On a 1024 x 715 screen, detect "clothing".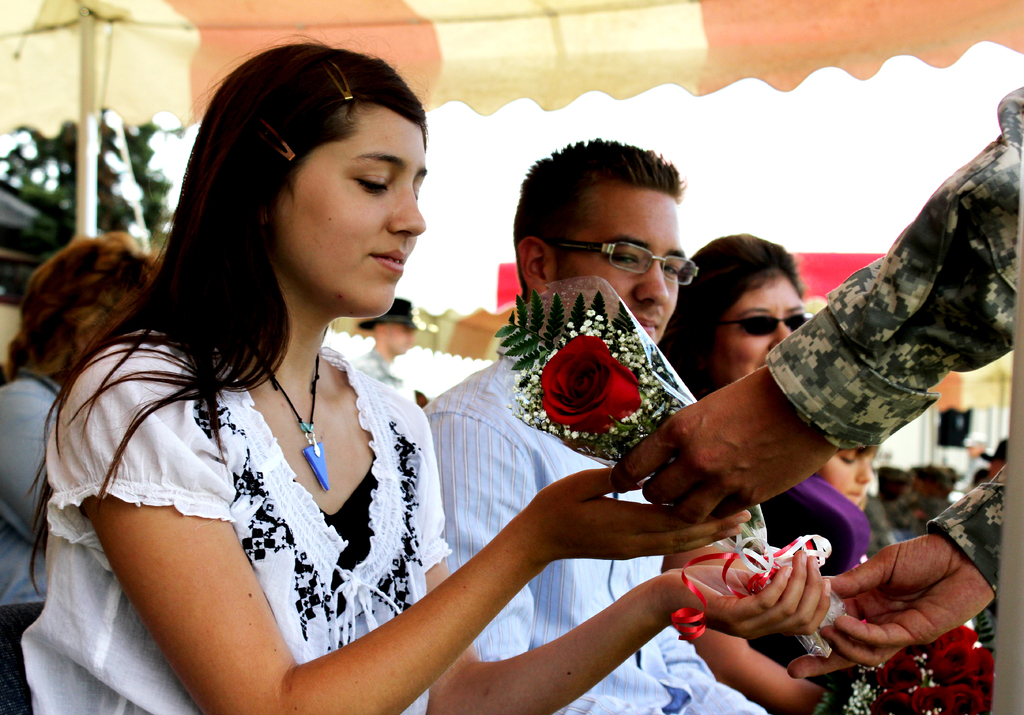
(21, 327, 449, 714).
